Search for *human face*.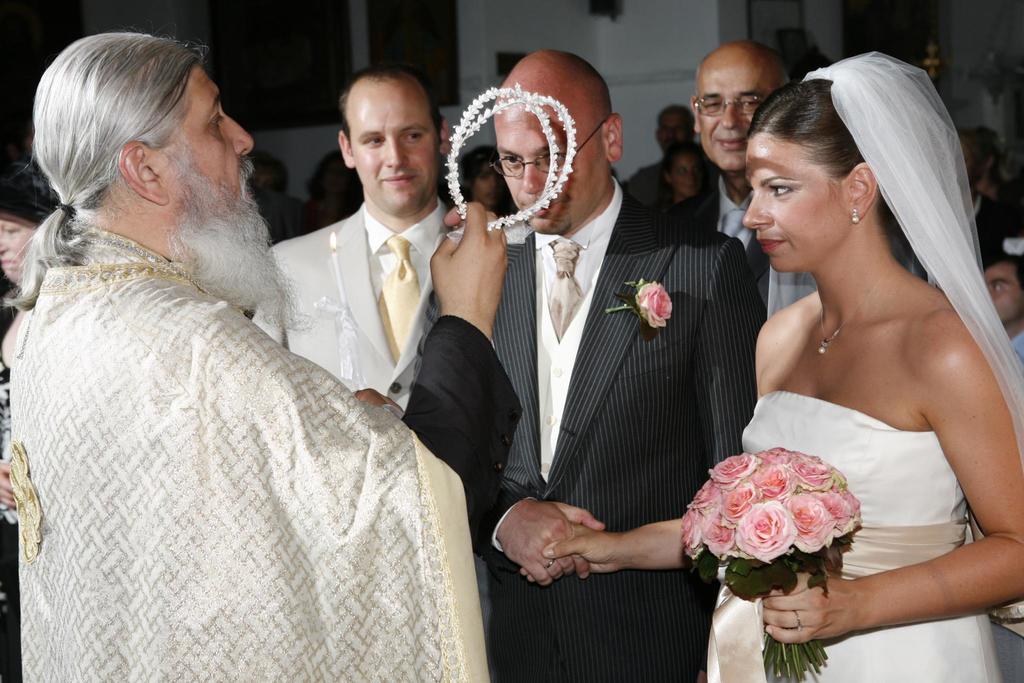
Found at (675,159,696,201).
